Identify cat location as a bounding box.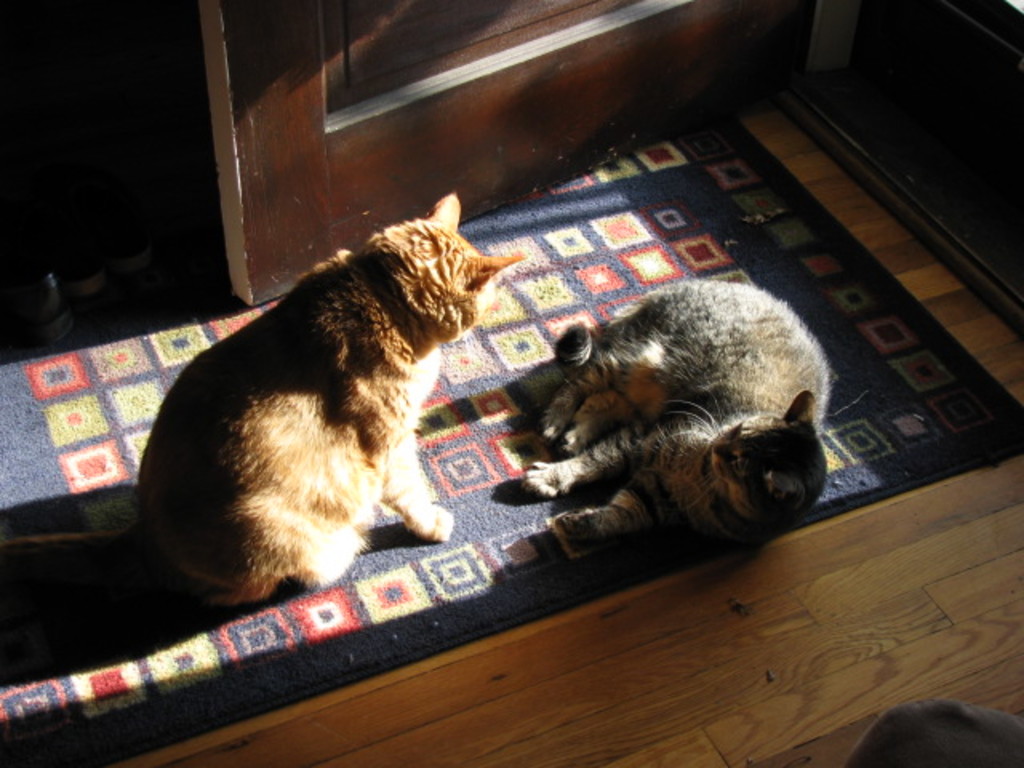
(507,274,842,547).
